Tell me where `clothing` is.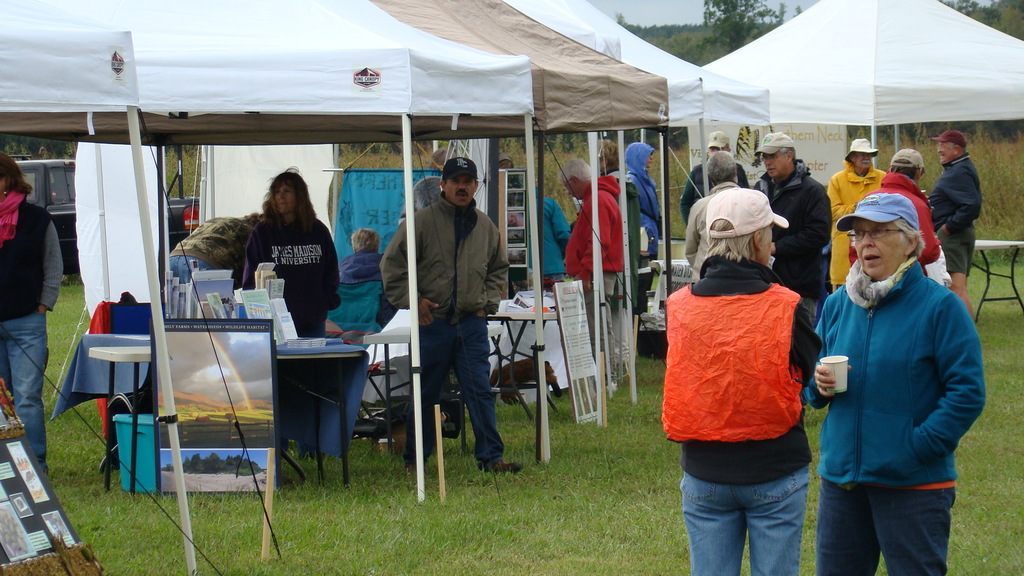
`clothing` is at 828 166 909 285.
